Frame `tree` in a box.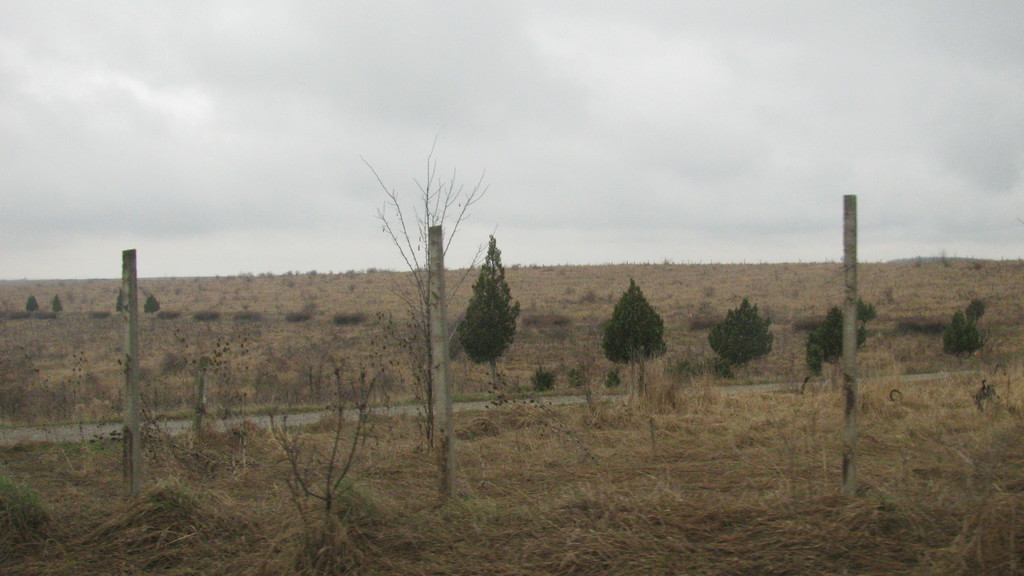
x1=452, y1=232, x2=526, y2=390.
